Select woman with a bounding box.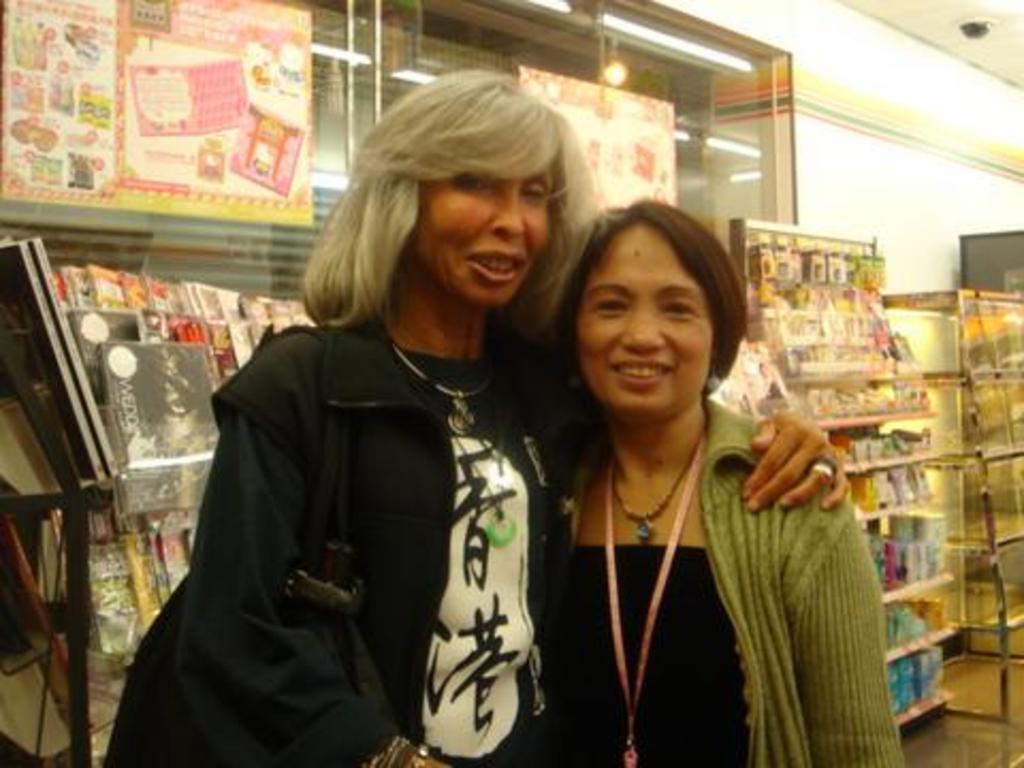
{"x1": 518, "y1": 198, "x2": 896, "y2": 766}.
